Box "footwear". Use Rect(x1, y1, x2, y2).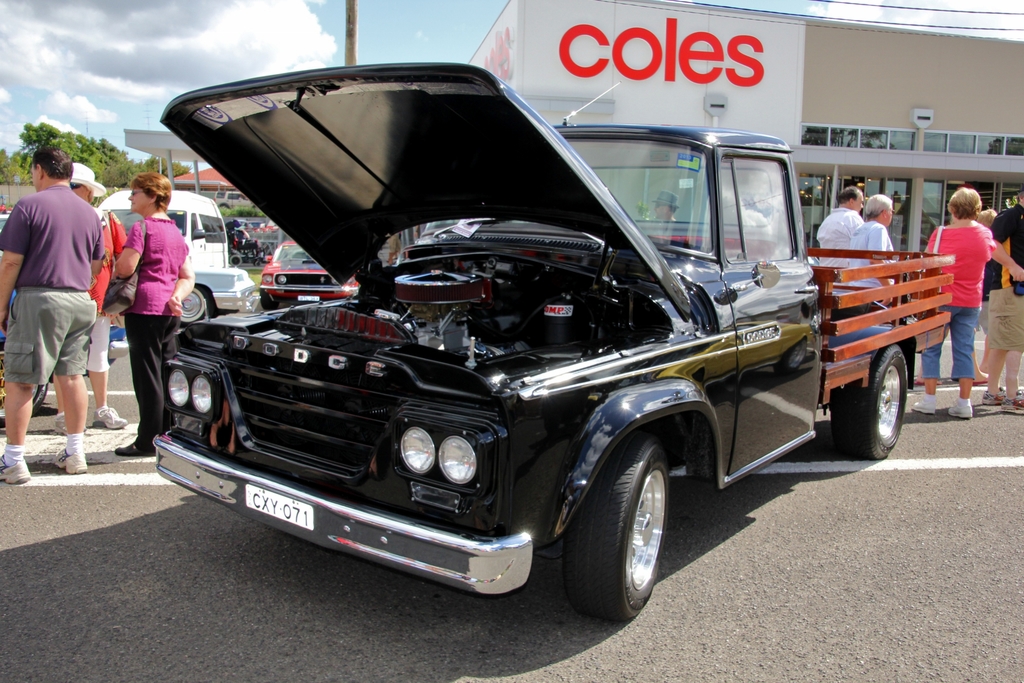
Rect(1001, 388, 1023, 416).
